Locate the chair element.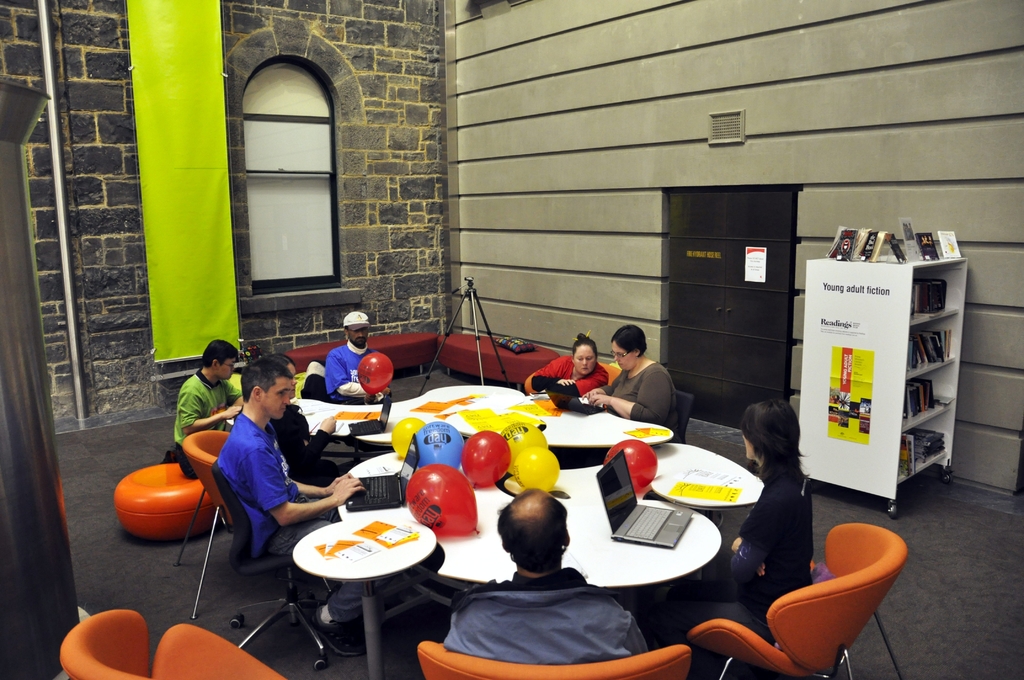
Element bbox: <box>416,639,701,679</box>.
